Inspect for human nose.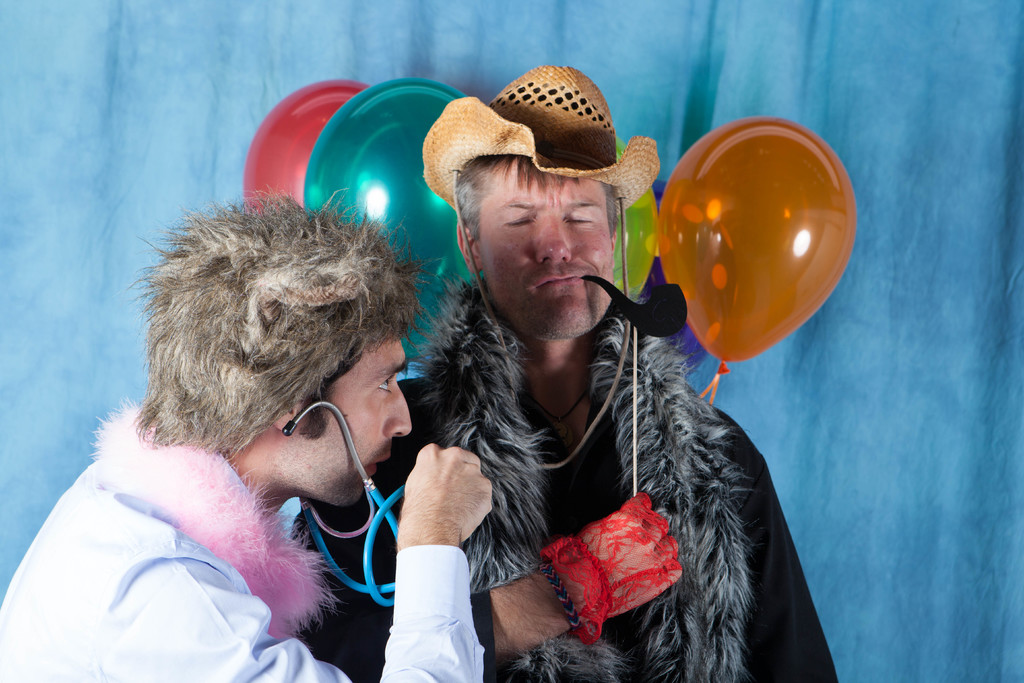
Inspection: locate(534, 220, 572, 267).
